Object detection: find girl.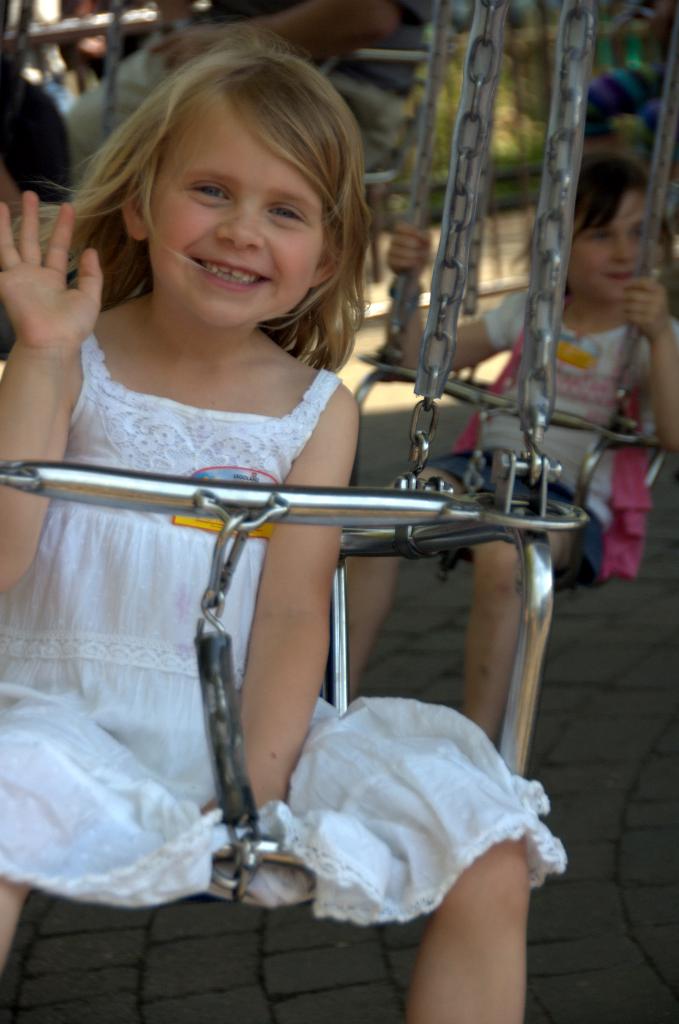
[x1=0, y1=34, x2=567, y2=1023].
